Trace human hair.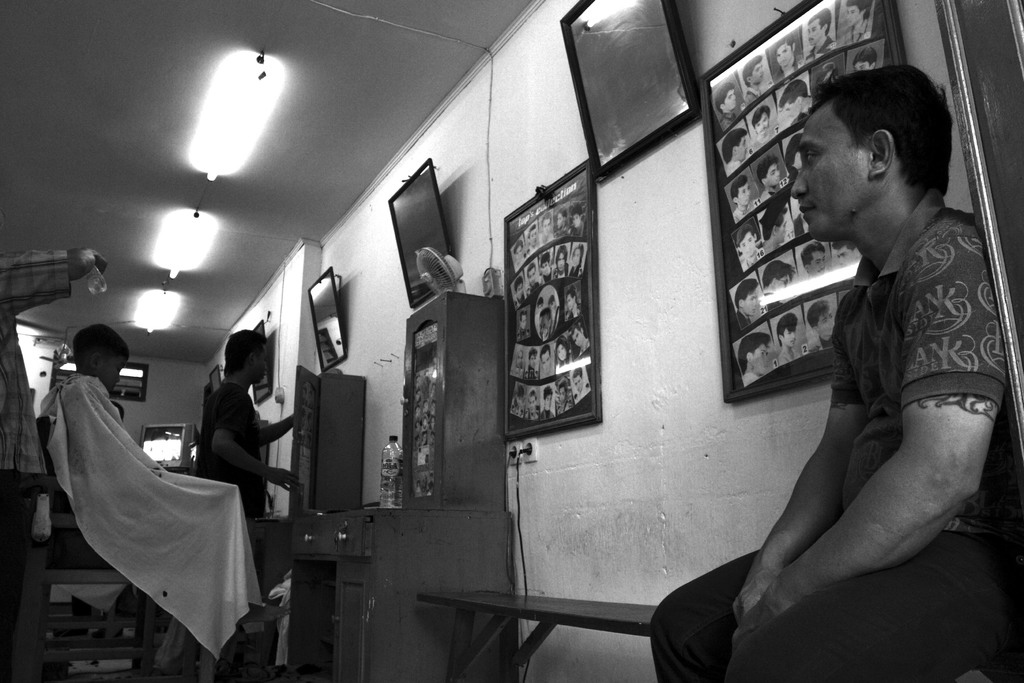
Traced to <region>737, 333, 771, 372</region>.
